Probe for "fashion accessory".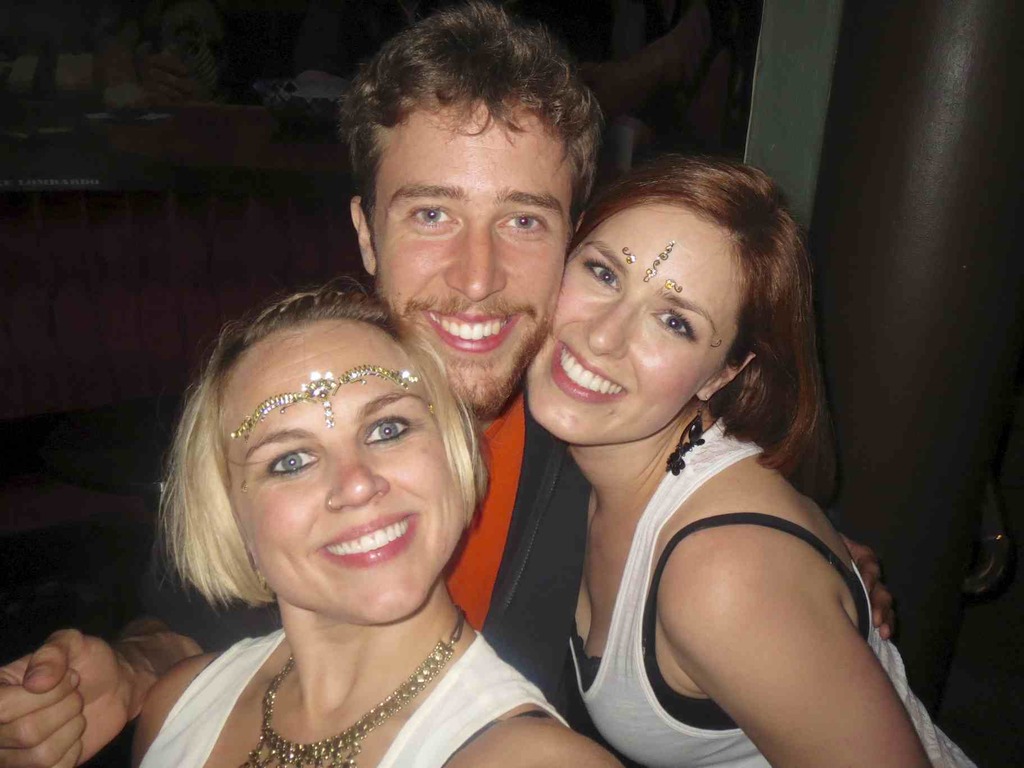
Probe result: <box>241,607,468,767</box>.
